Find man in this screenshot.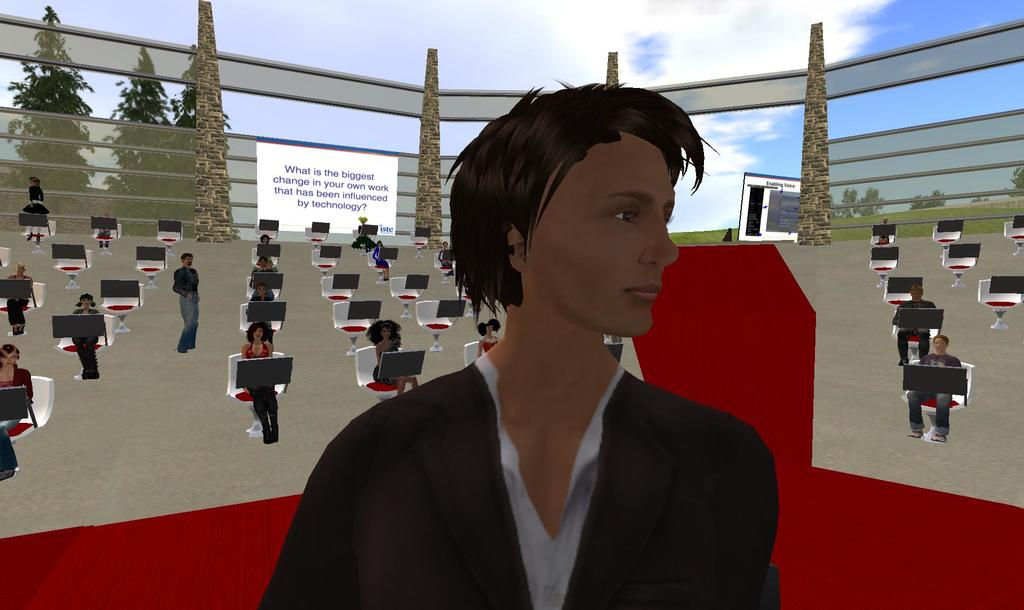
The bounding box for man is 892, 284, 937, 366.
